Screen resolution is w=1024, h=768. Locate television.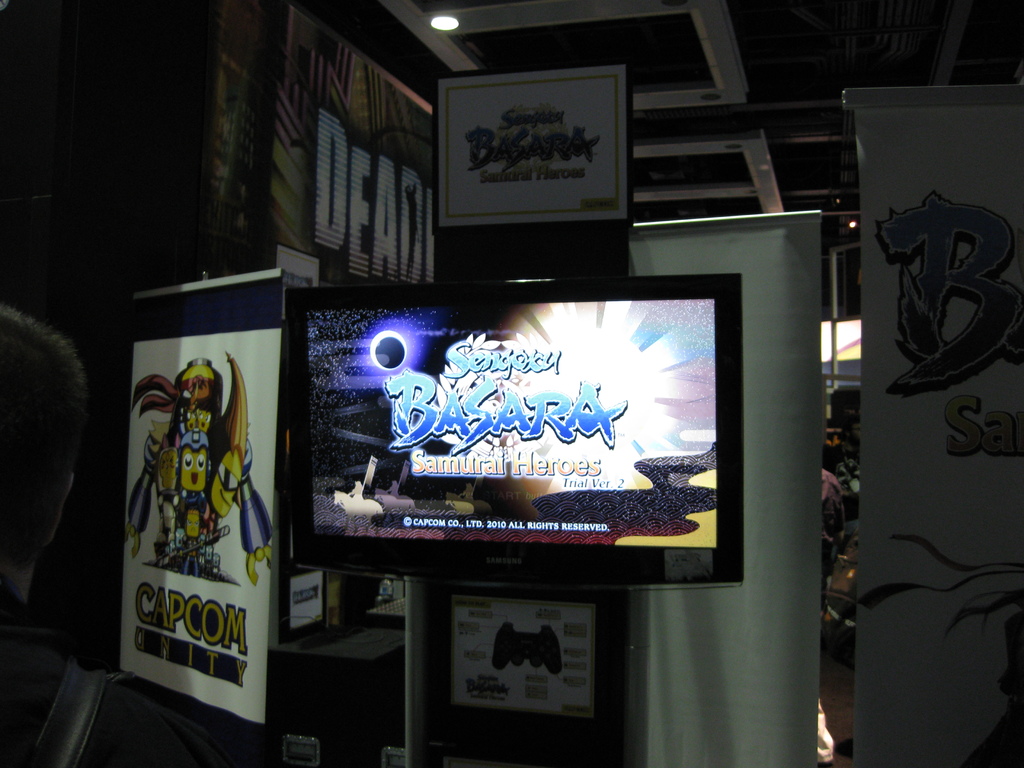
<box>288,270,743,588</box>.
